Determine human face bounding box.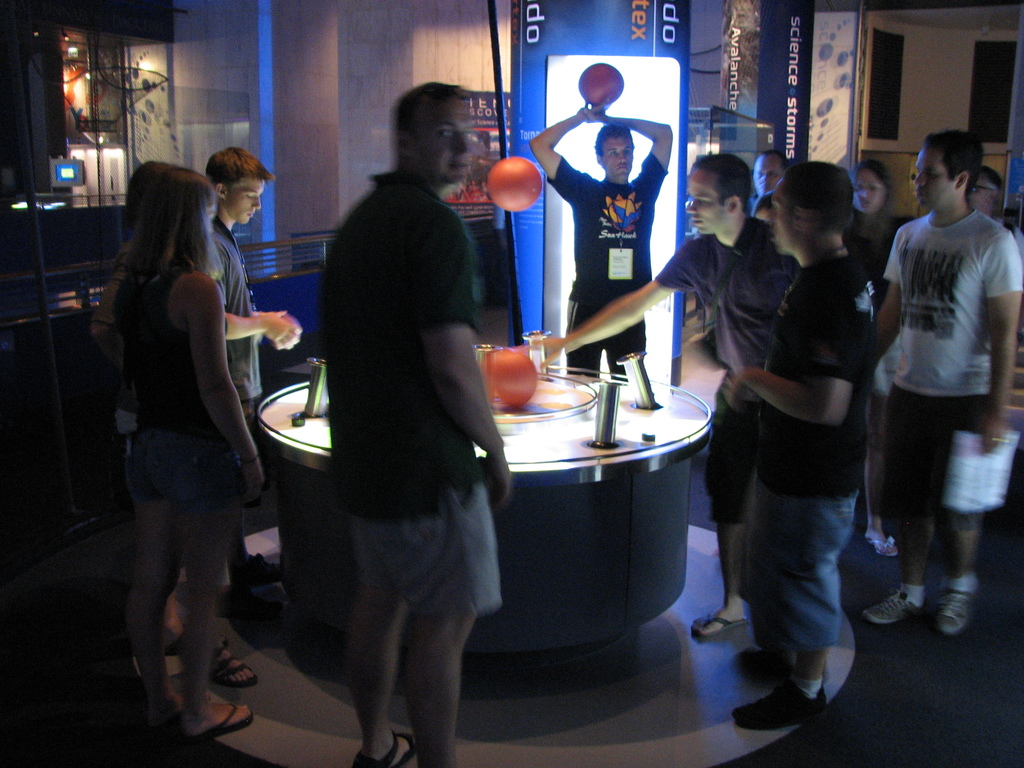
Determined: <box>769,188,795,252</box>.
